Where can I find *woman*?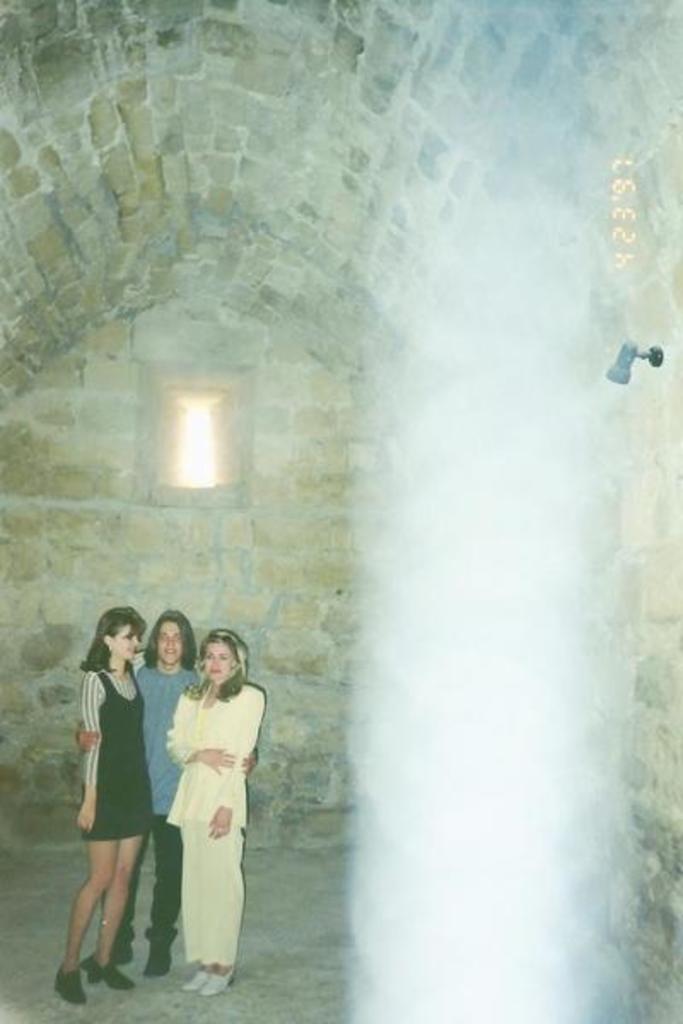
You can find it at box=[60, 592, 149, 1007].
